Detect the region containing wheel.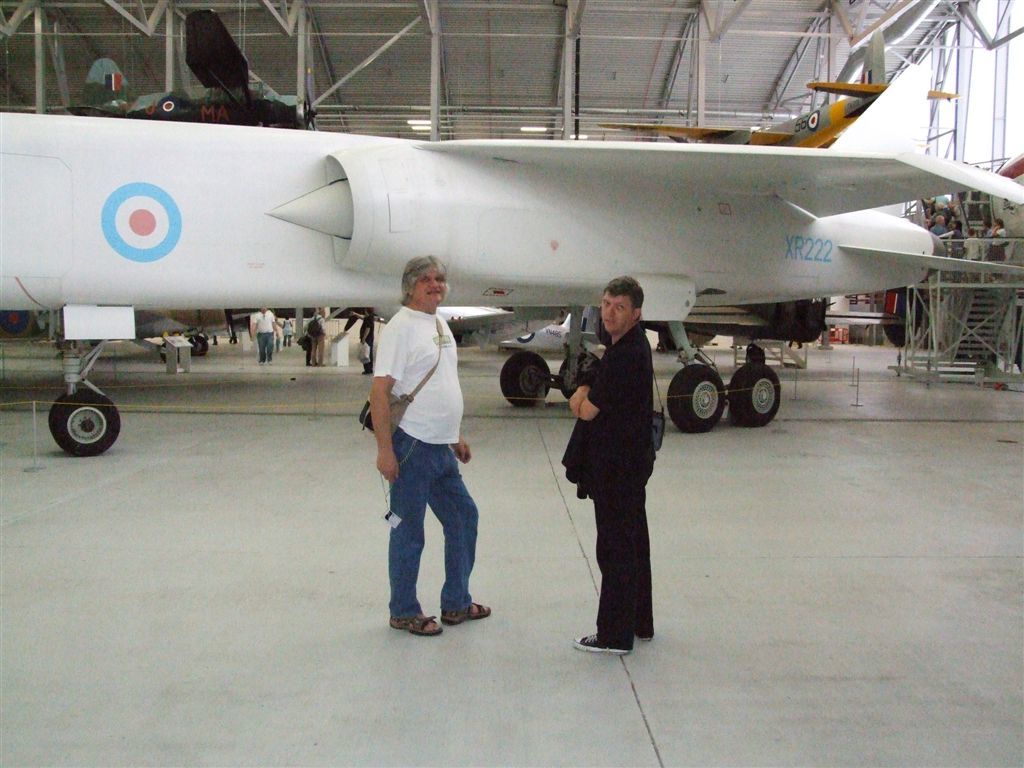
pyautogui.locateOnScreen(160, 343, 178, 362).
